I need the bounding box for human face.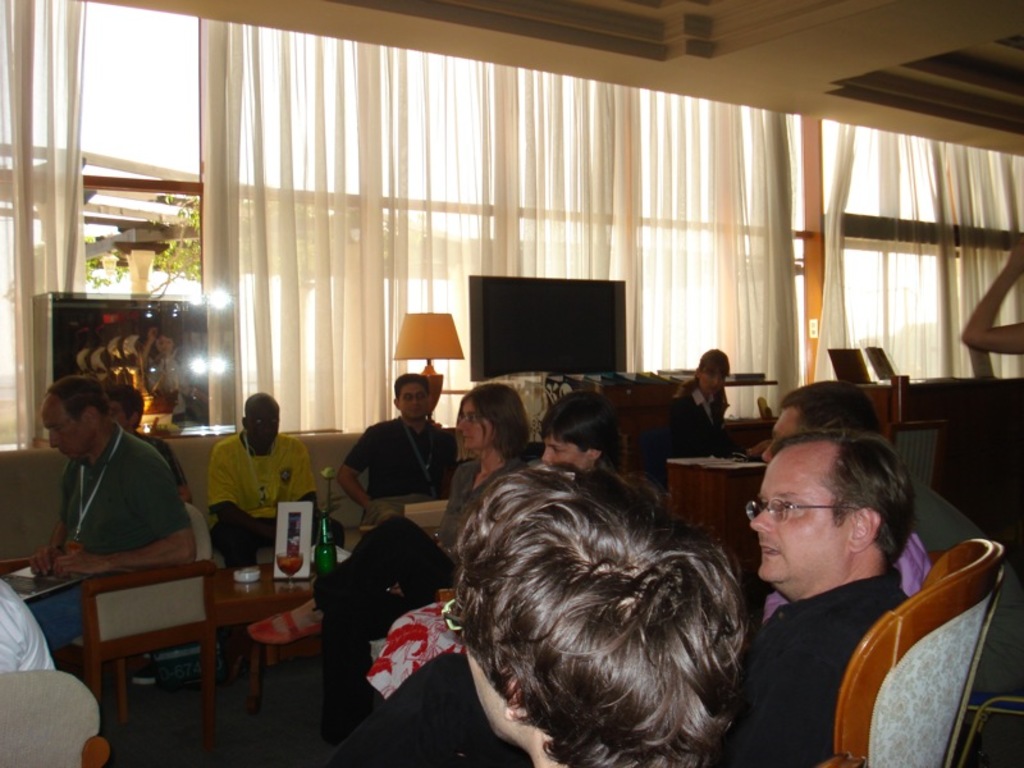
Here it is: [749,453,846,582].
